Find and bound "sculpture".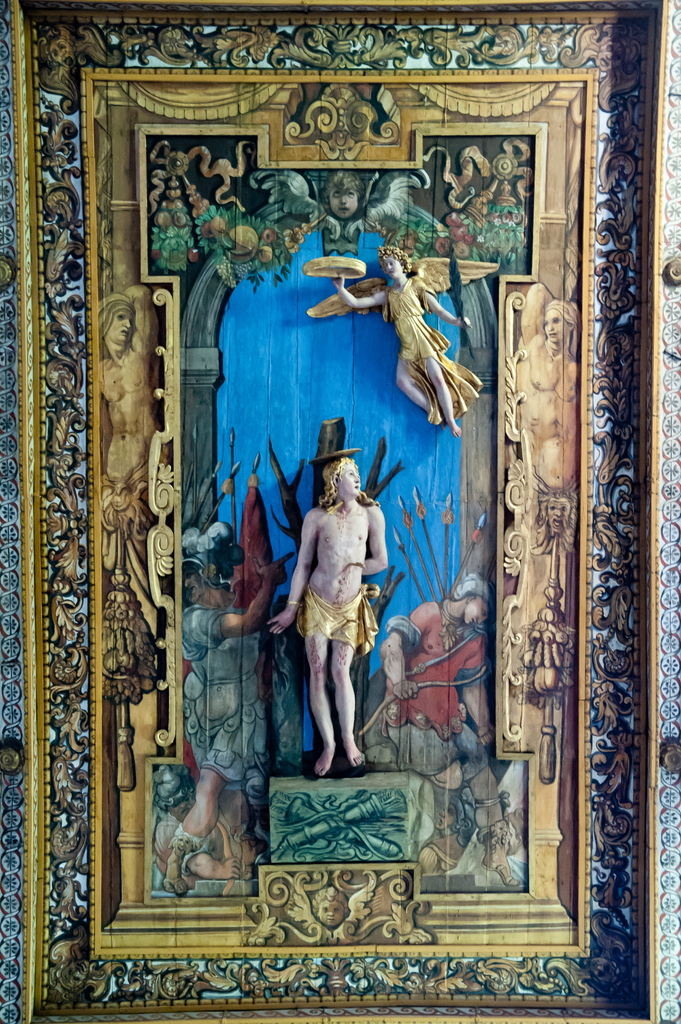
Bound: x1=86 y1=282 x2=161 y2=554.
